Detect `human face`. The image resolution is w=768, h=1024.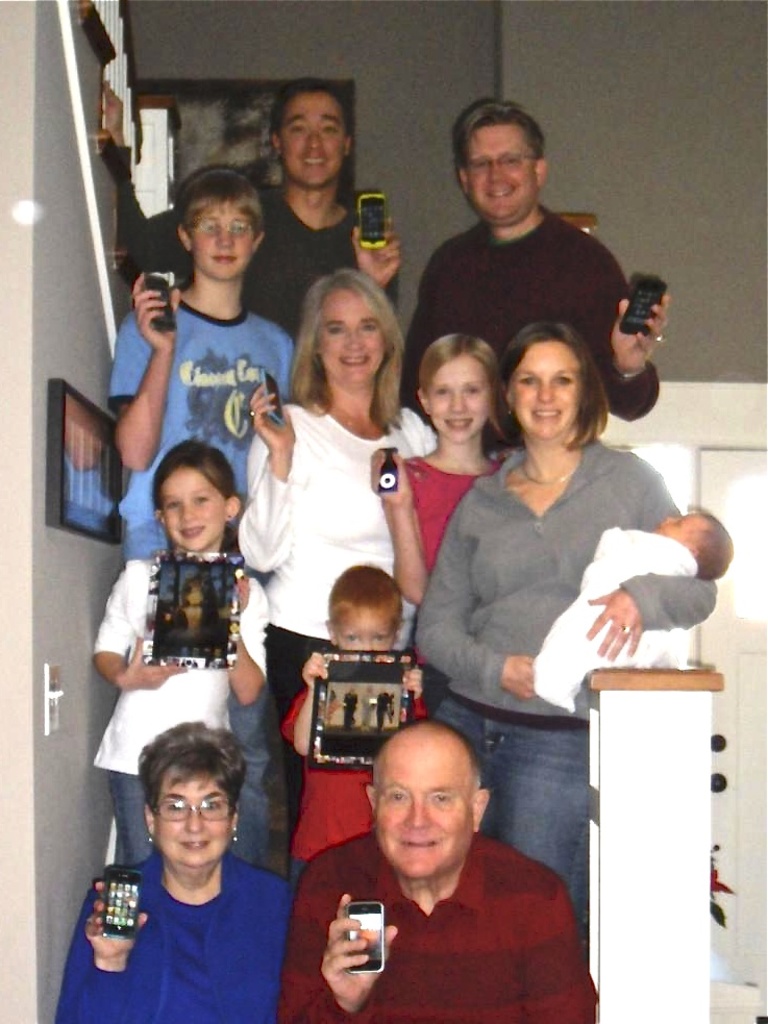
<region>462, 128, 535, 209</region>.
